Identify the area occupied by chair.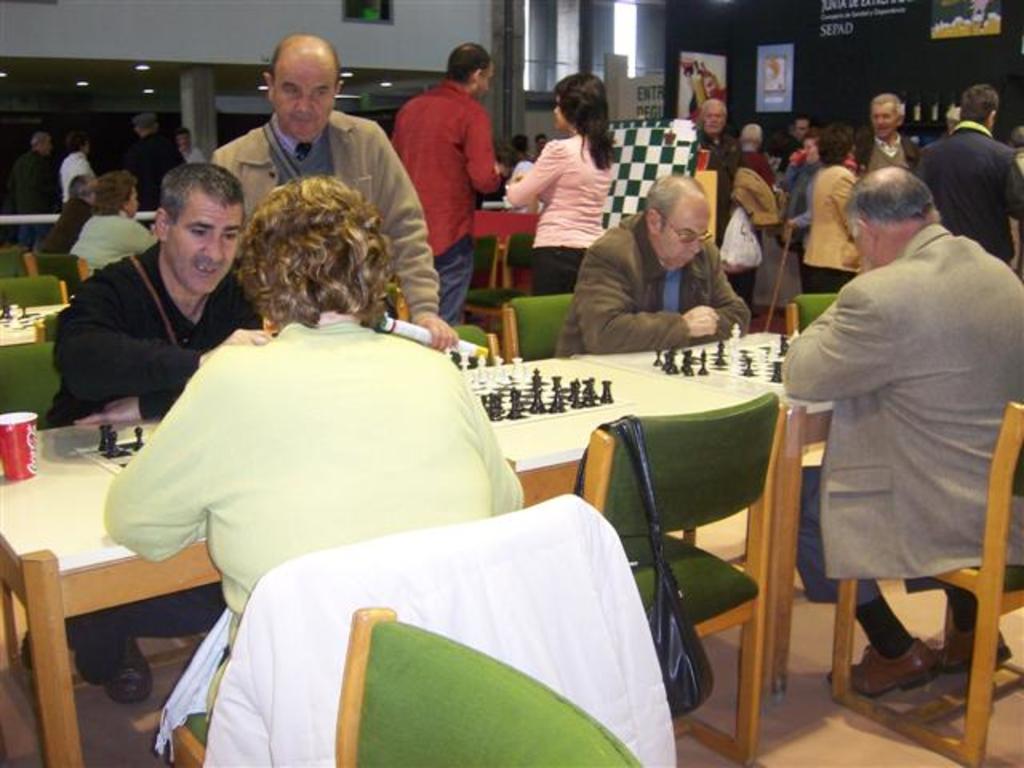
Area: bbox=(493, 294, 582, 362).
